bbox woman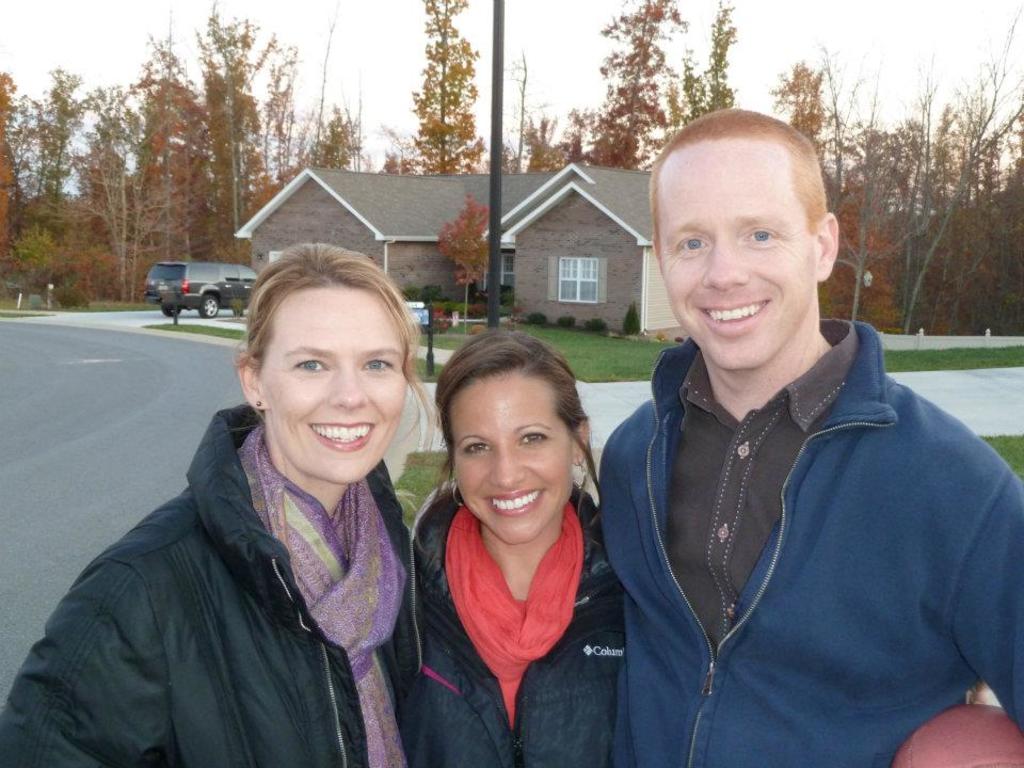
Rect(389, 333, 624, 767)
